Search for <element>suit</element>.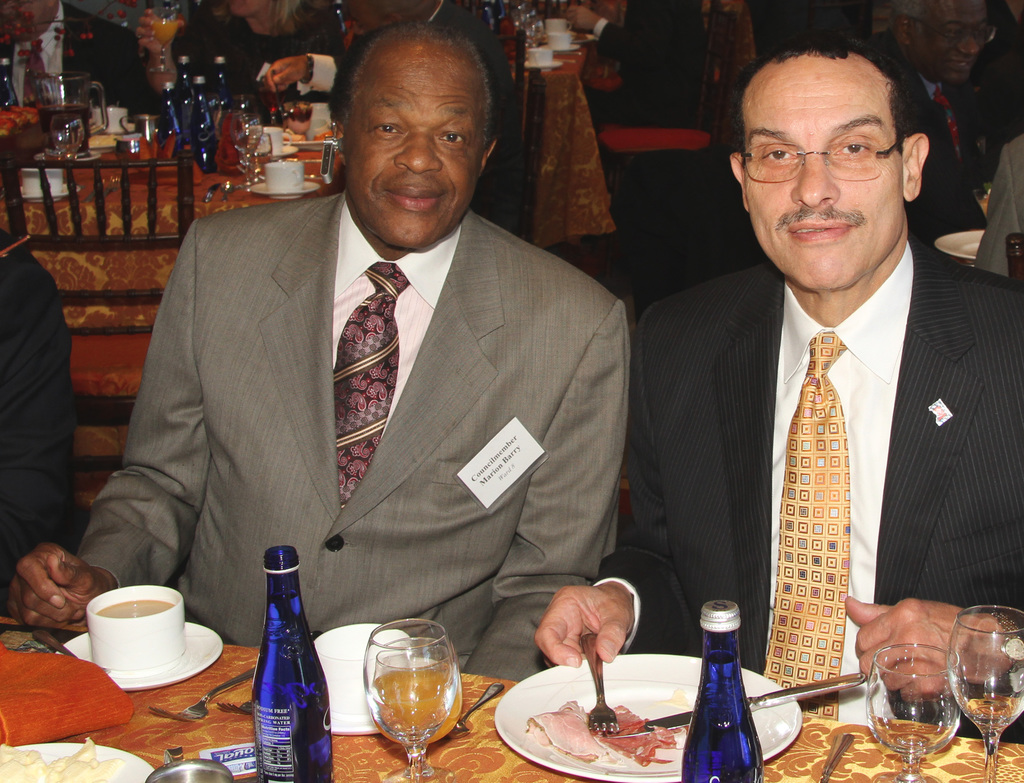
Found at (973,127,1023,287).
